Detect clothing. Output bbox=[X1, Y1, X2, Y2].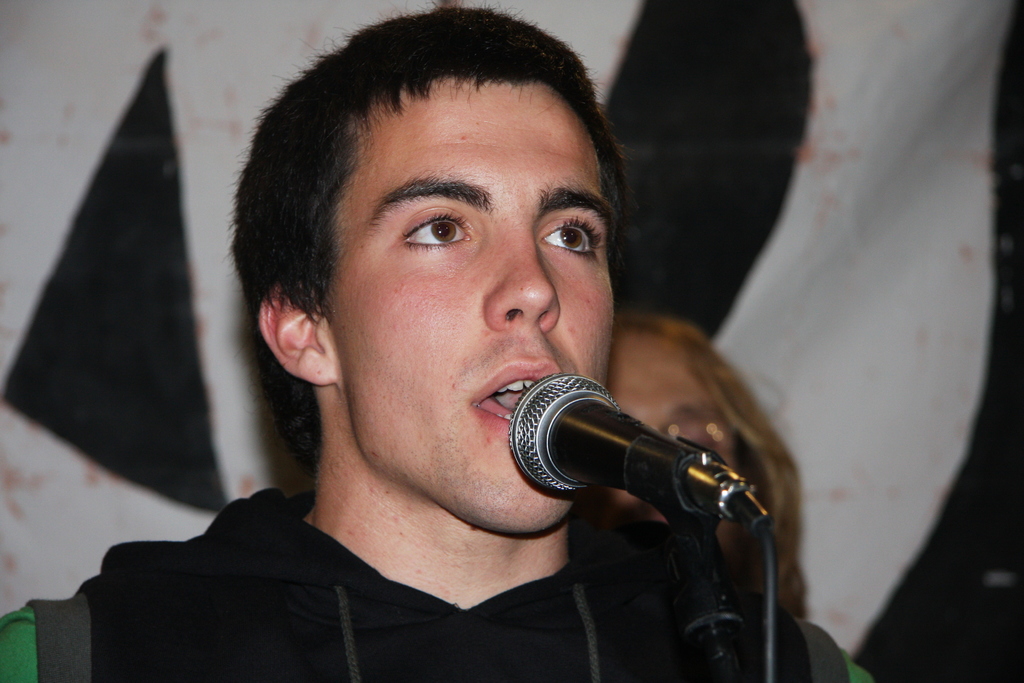
bbox=[0, 486, 875, 682].
